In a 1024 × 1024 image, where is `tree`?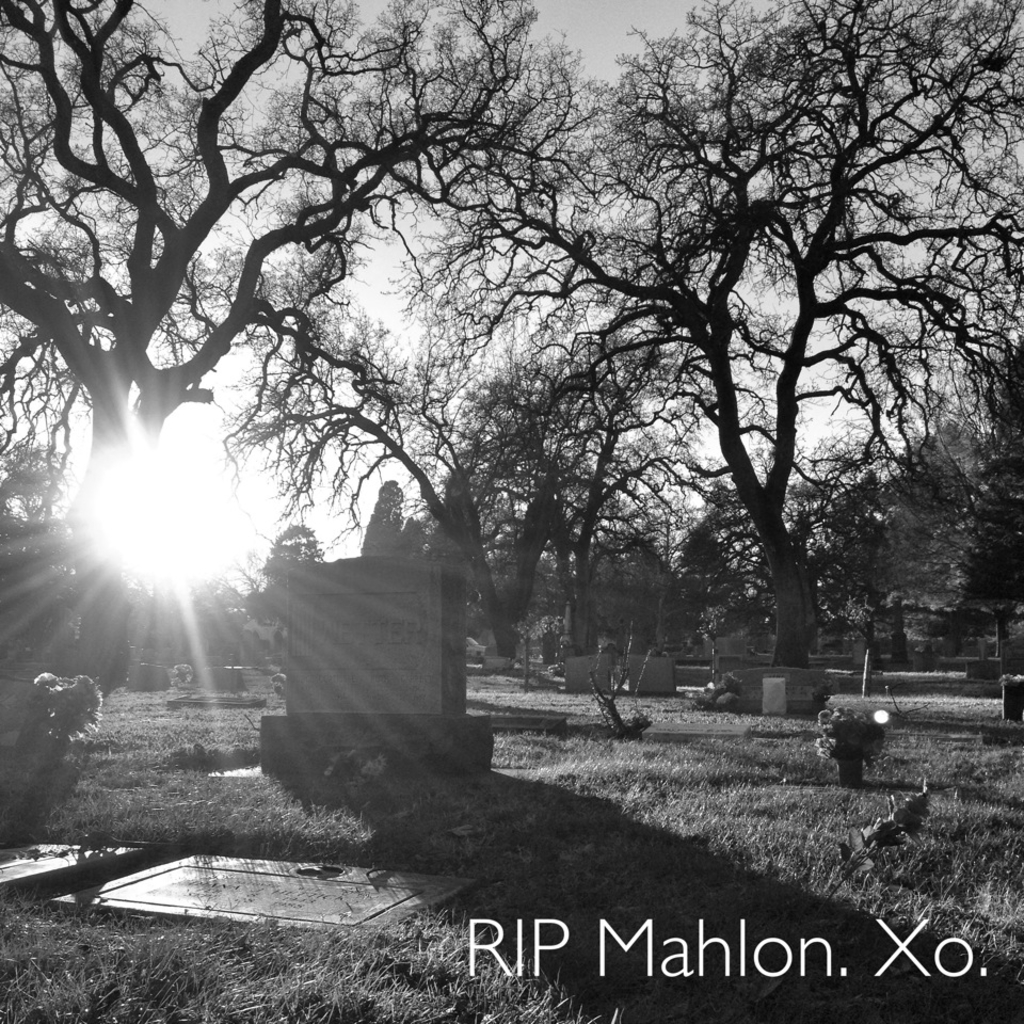
x1=439 y1=67 x2=975 y2=732.
